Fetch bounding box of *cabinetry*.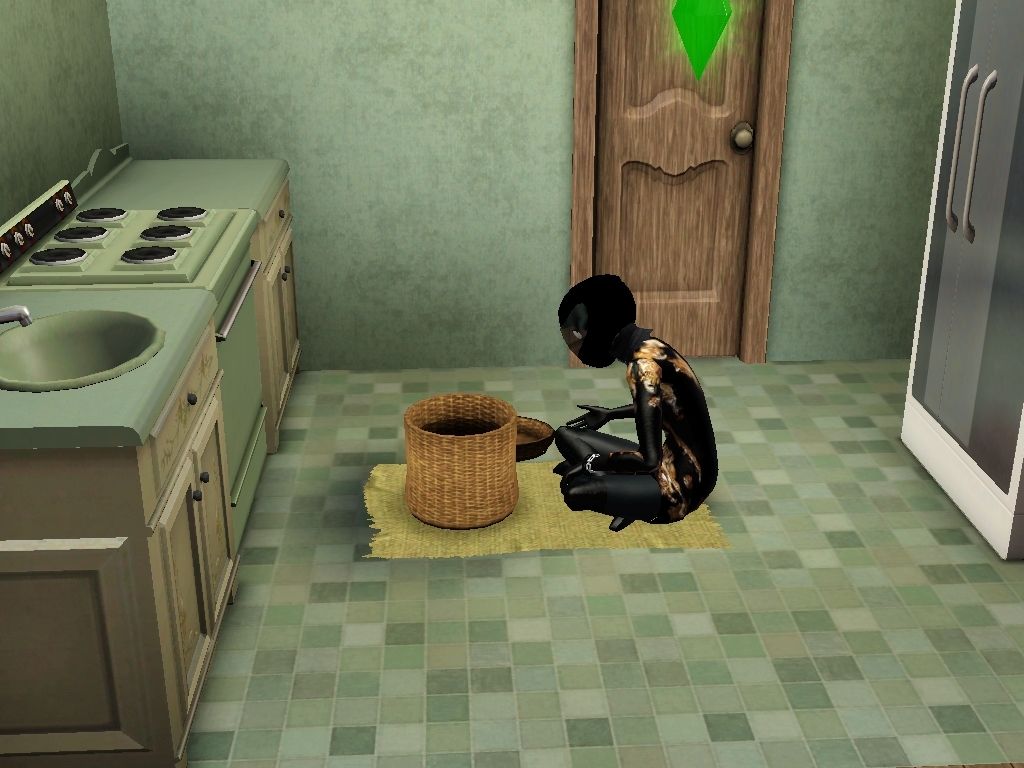
Bbox: [left=893, top=0, right=1023, bottom=567].
